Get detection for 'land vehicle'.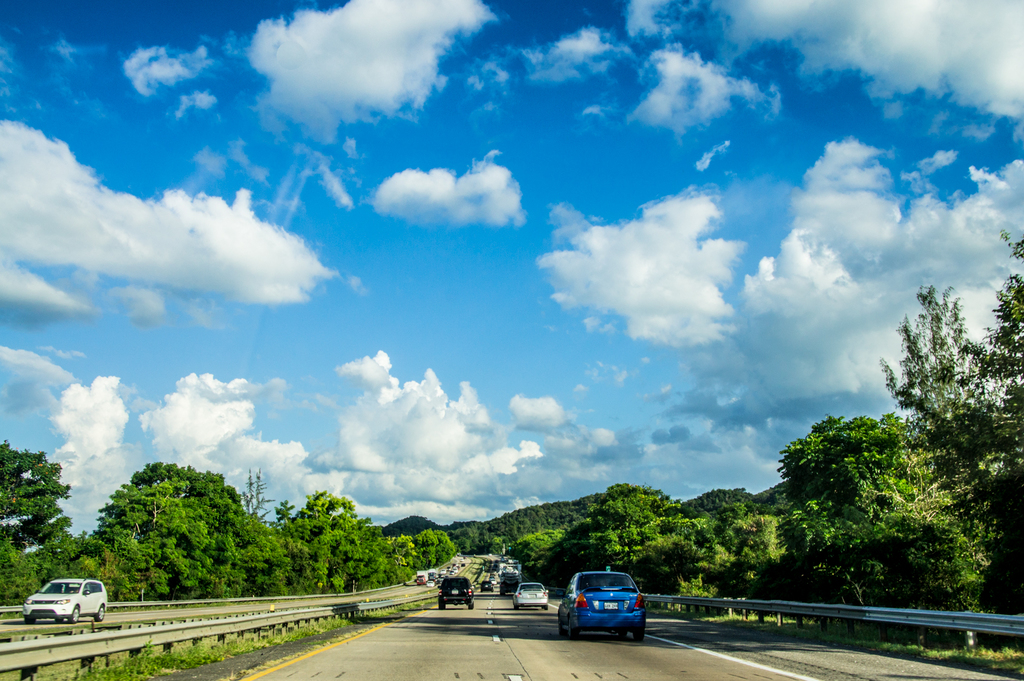
Detection: Rect(560, 571, 644, 636).
